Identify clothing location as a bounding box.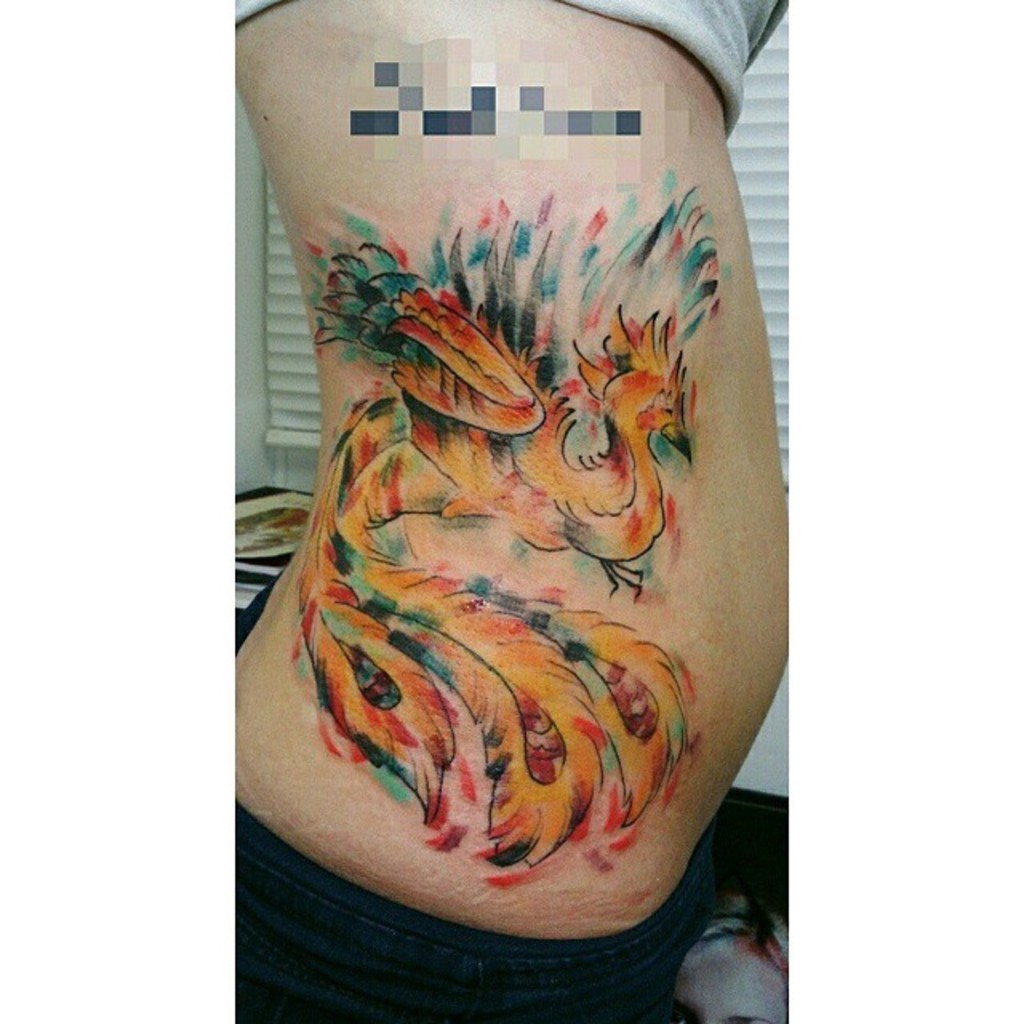
bbox=[240, 802, 725, 1022].
